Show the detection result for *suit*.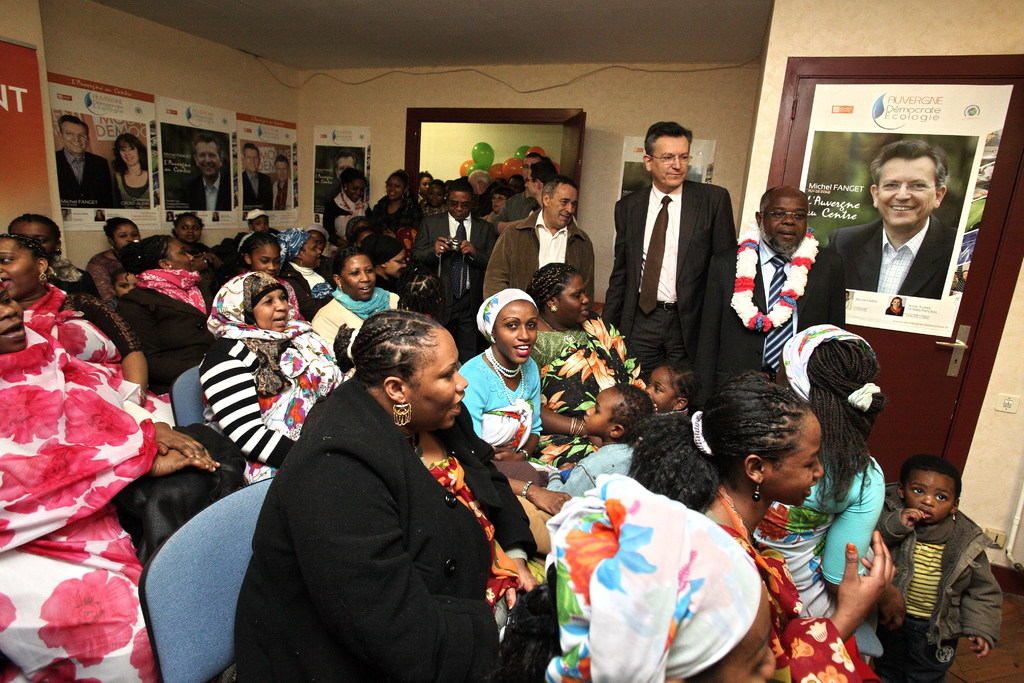
(177, 170, 230, 212).
